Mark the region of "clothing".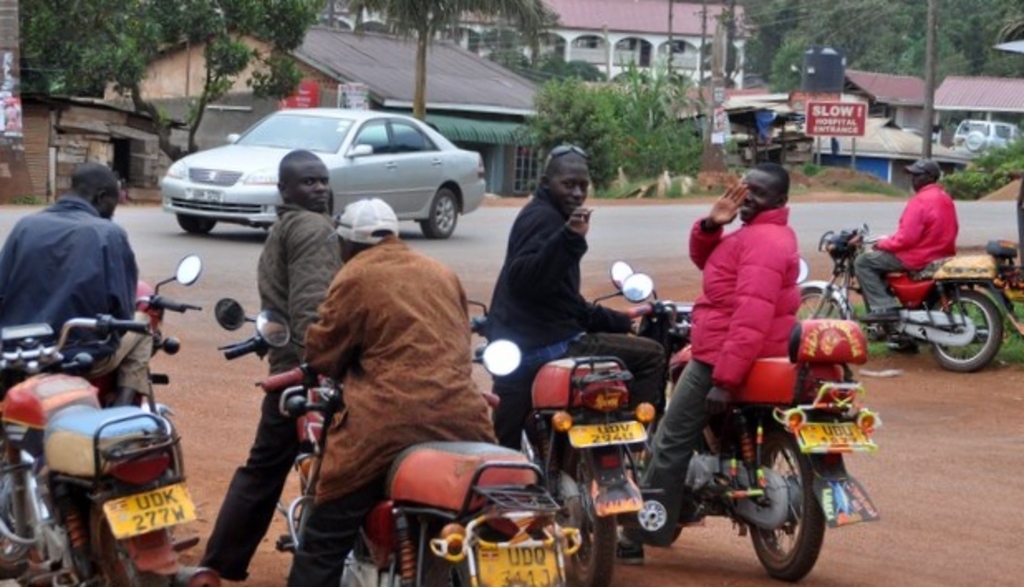
Region: (left=858, top=181, right=954, bottom=307).
